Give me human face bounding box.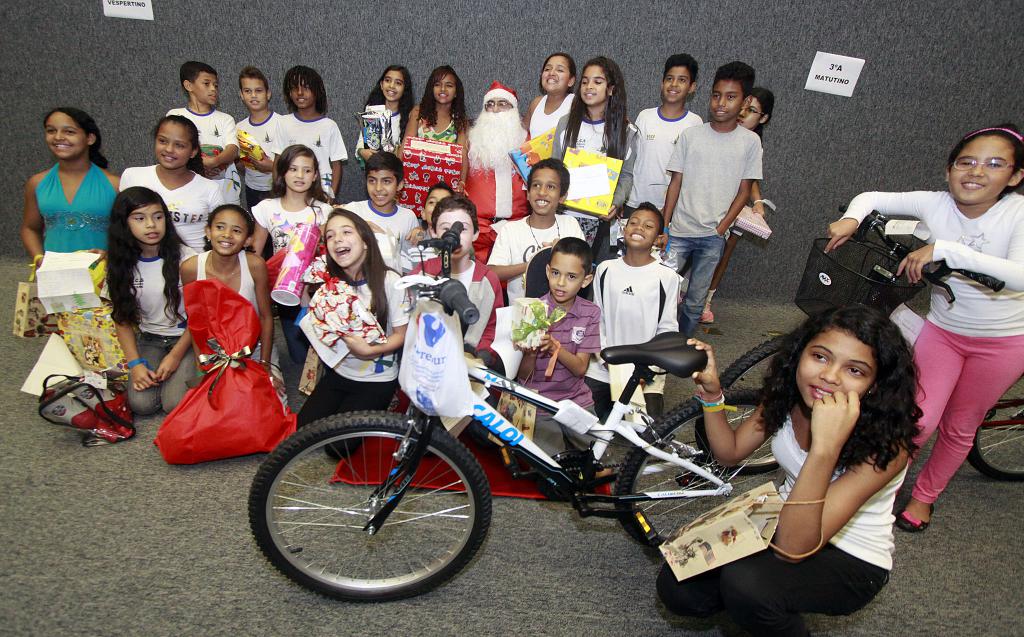
376 68 404 104.
